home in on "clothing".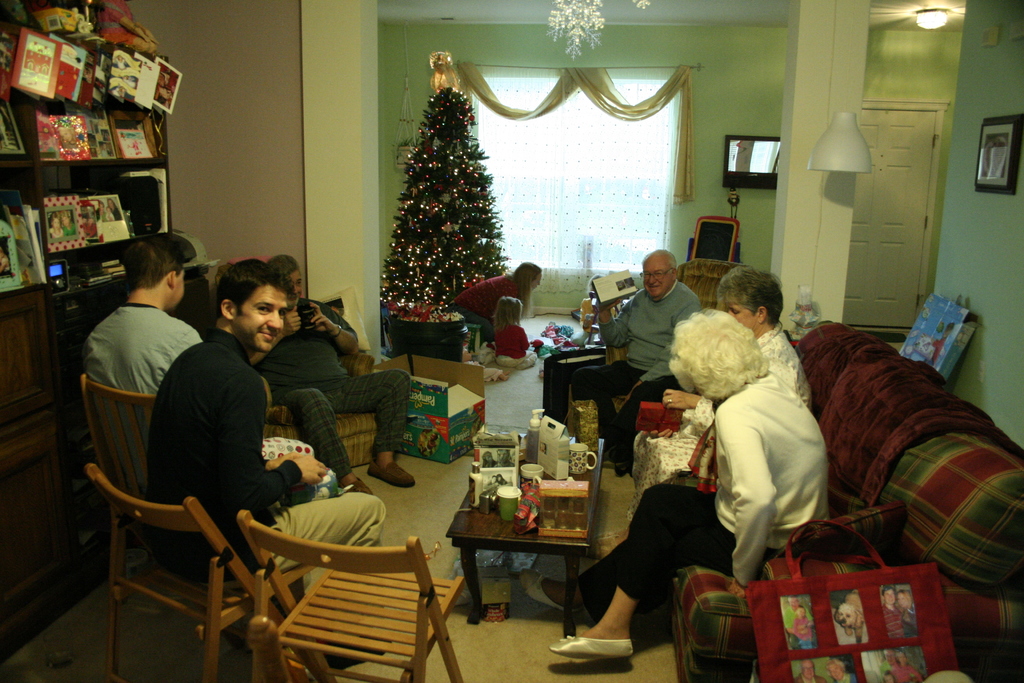
Homed in at (90,284,230,413).
